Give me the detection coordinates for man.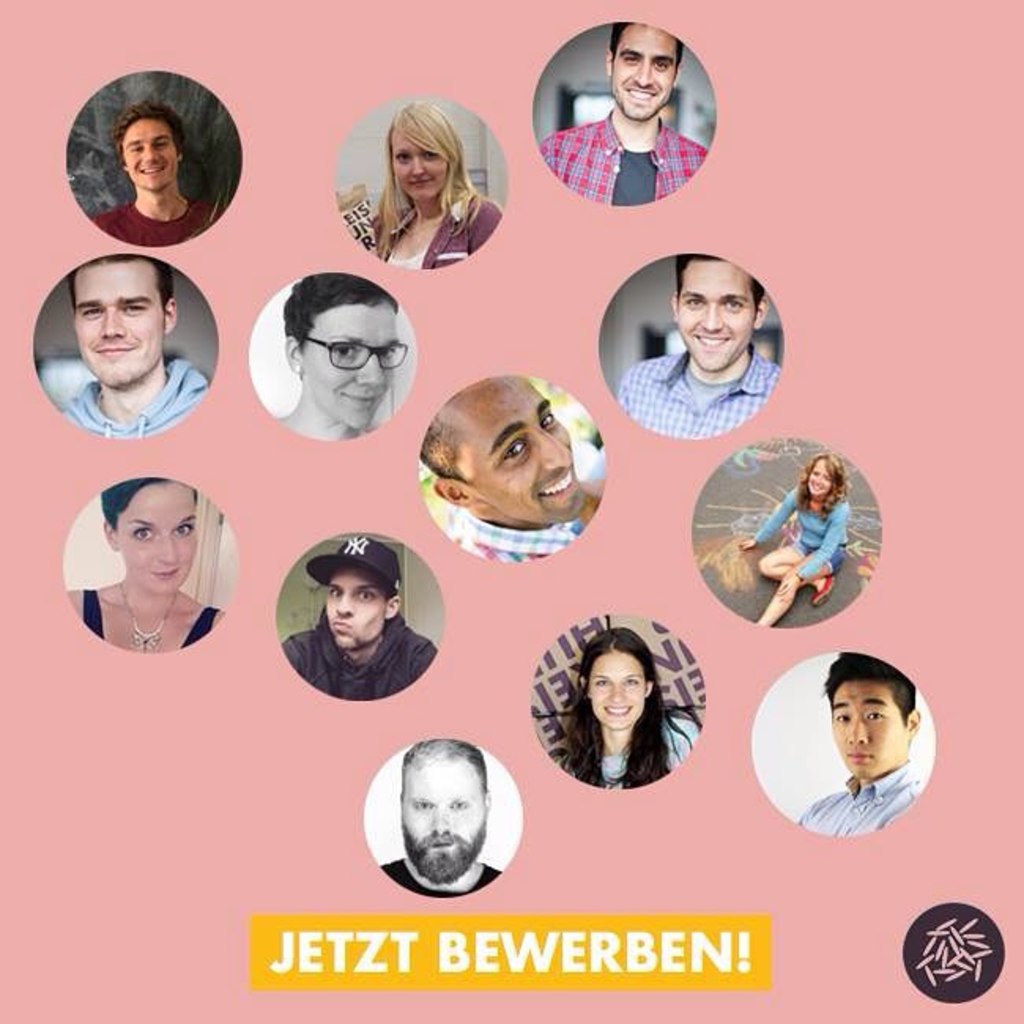
417 367 613 572.
